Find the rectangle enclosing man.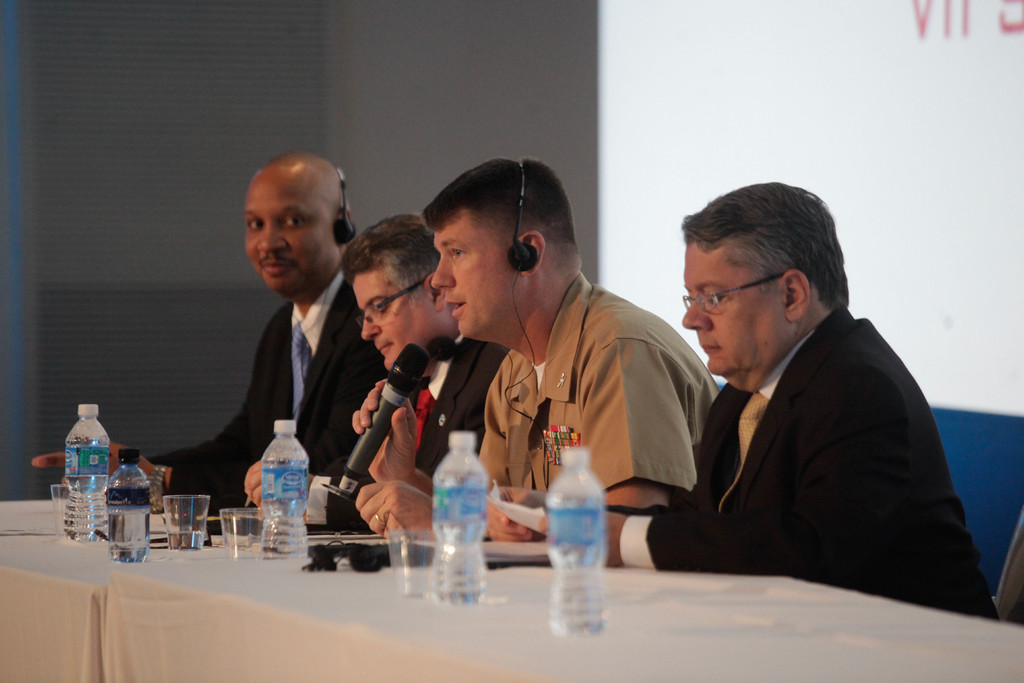
detection(534, 181, 1004, 622).
